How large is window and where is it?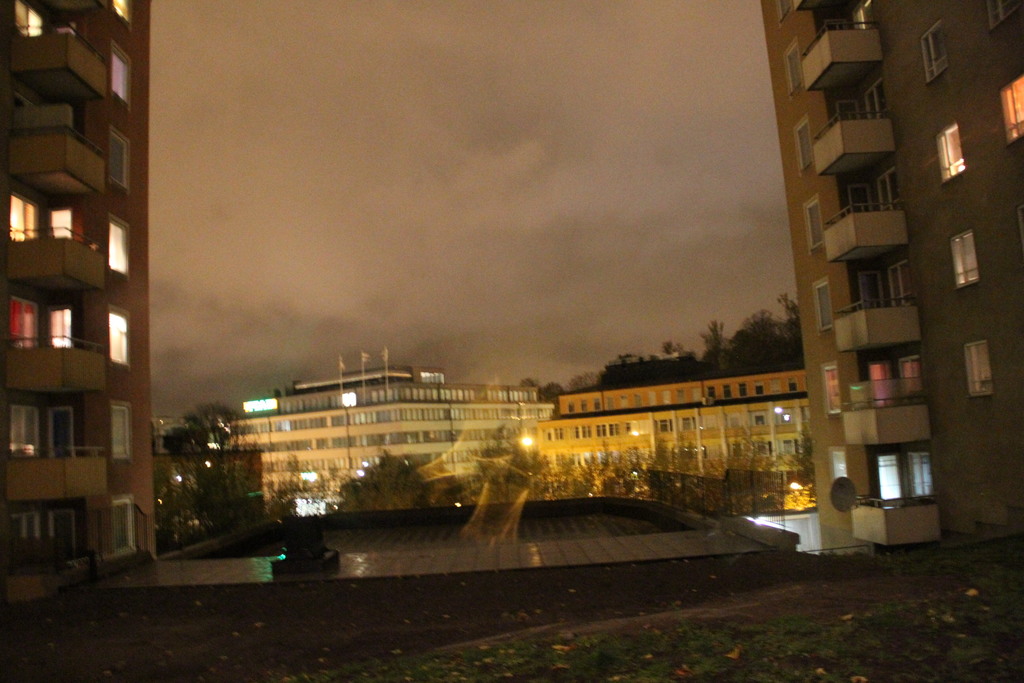
Bounding box: bbox(106, 210, 131, 279).
